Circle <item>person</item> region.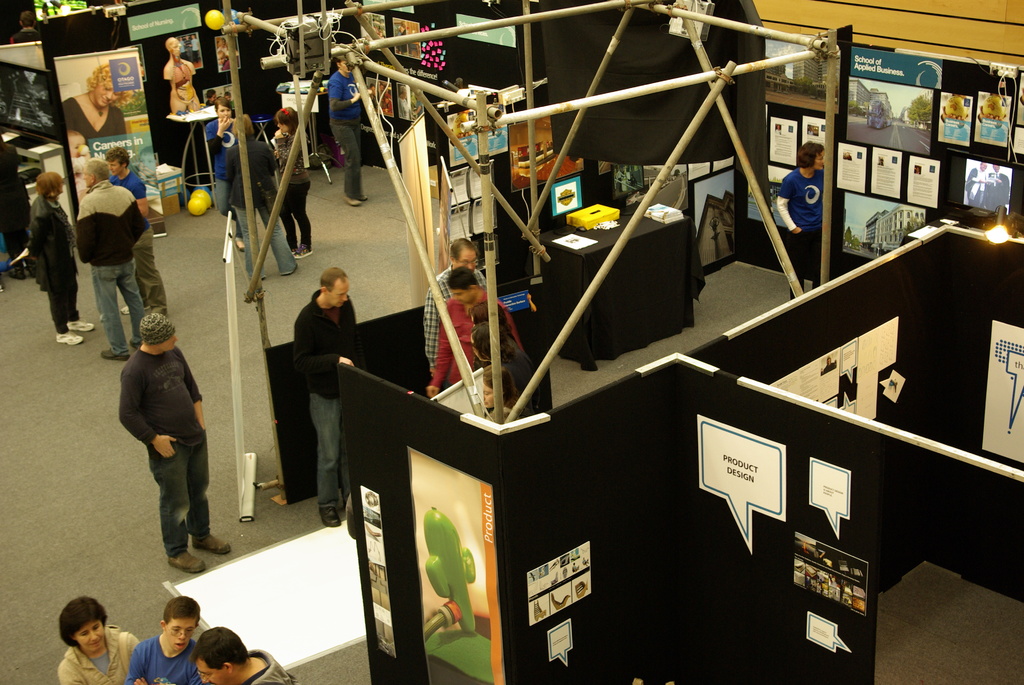
Region: 79 156 147 365.
